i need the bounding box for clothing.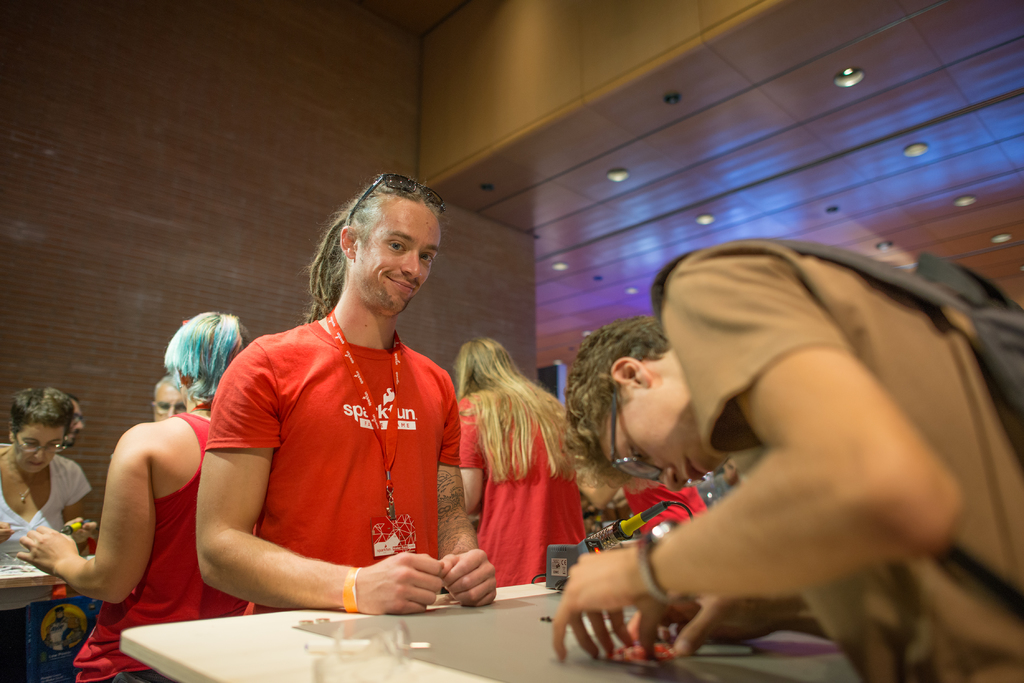
Here it is: BBox(442, 372, 601, 601).
